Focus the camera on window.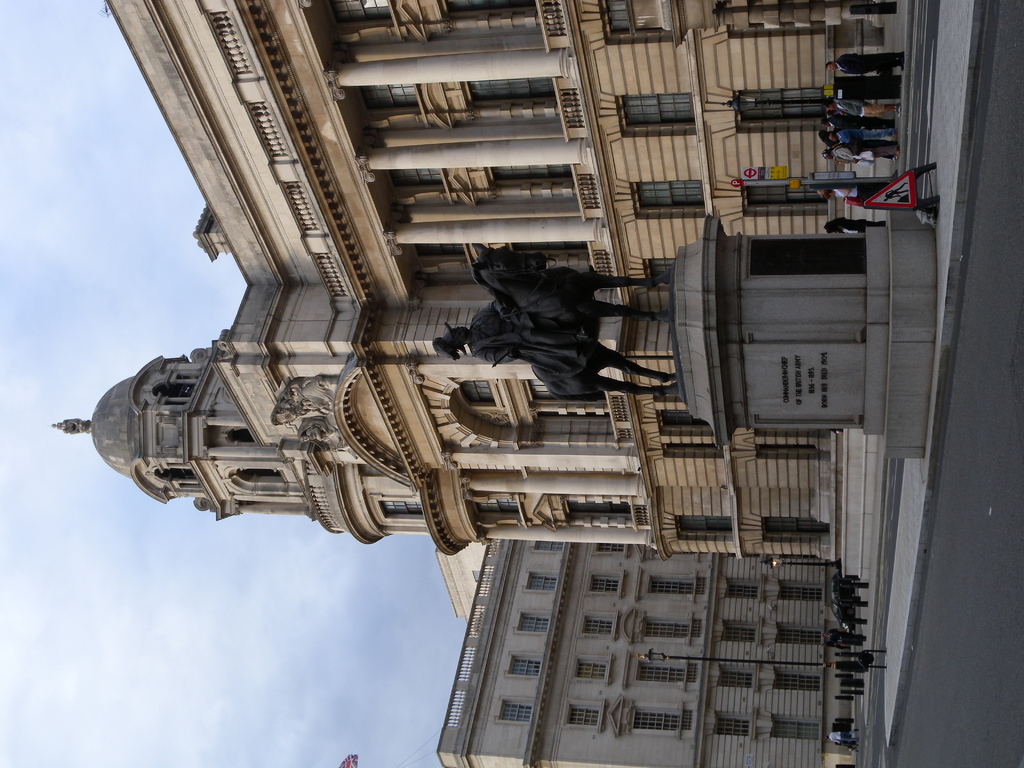
Focus region: (x1=726, y1=624, x2=755, y2=643).
